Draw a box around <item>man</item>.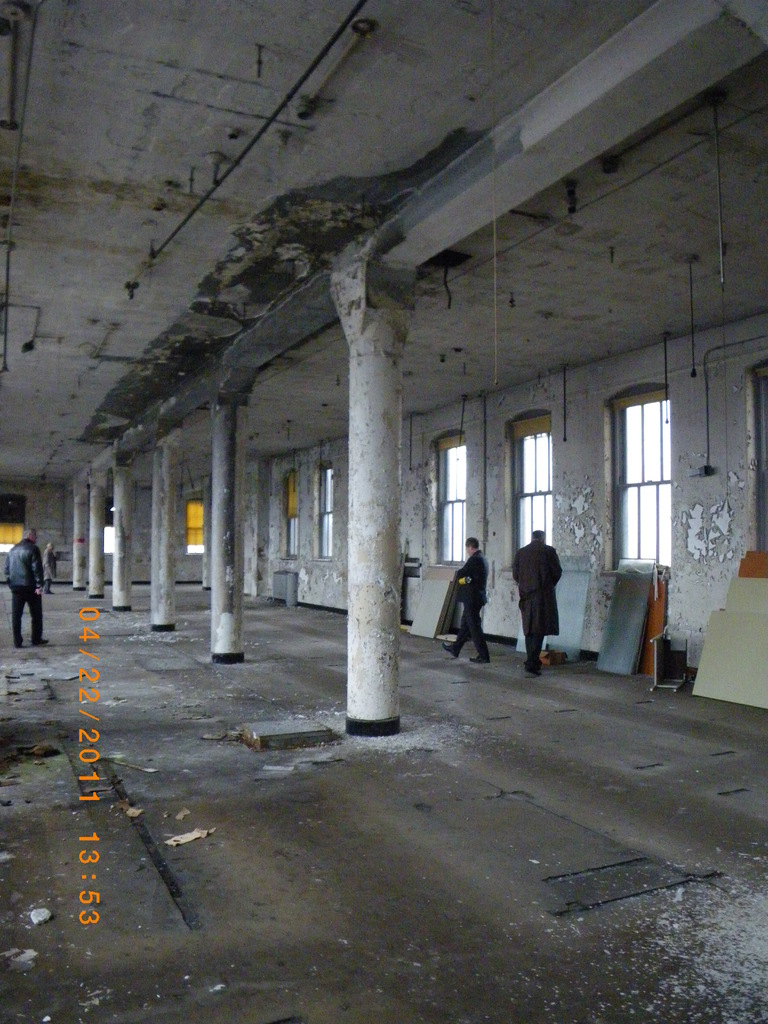
(x1=511, y1=528, x2=561, y2=680).
